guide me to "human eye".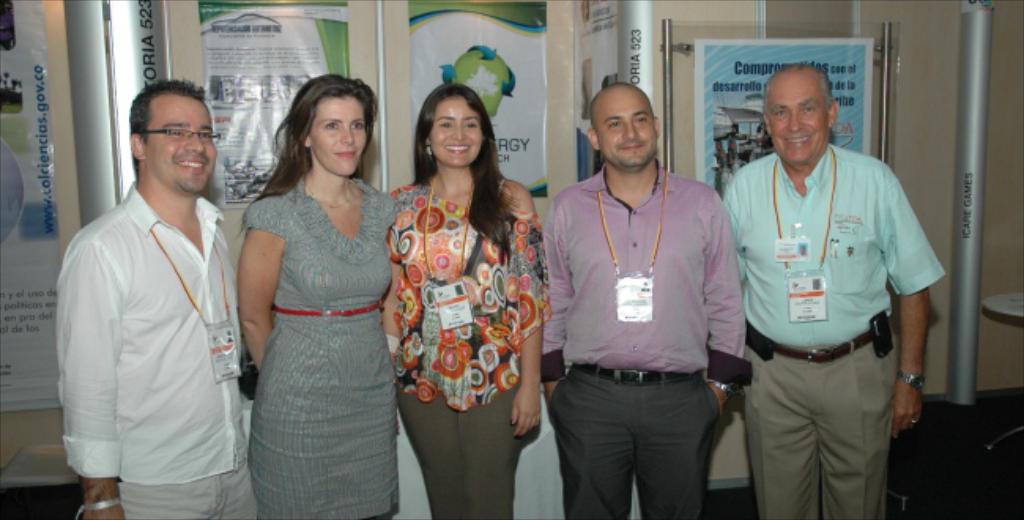
Guidance: box=[320, 120, 343, 132].
